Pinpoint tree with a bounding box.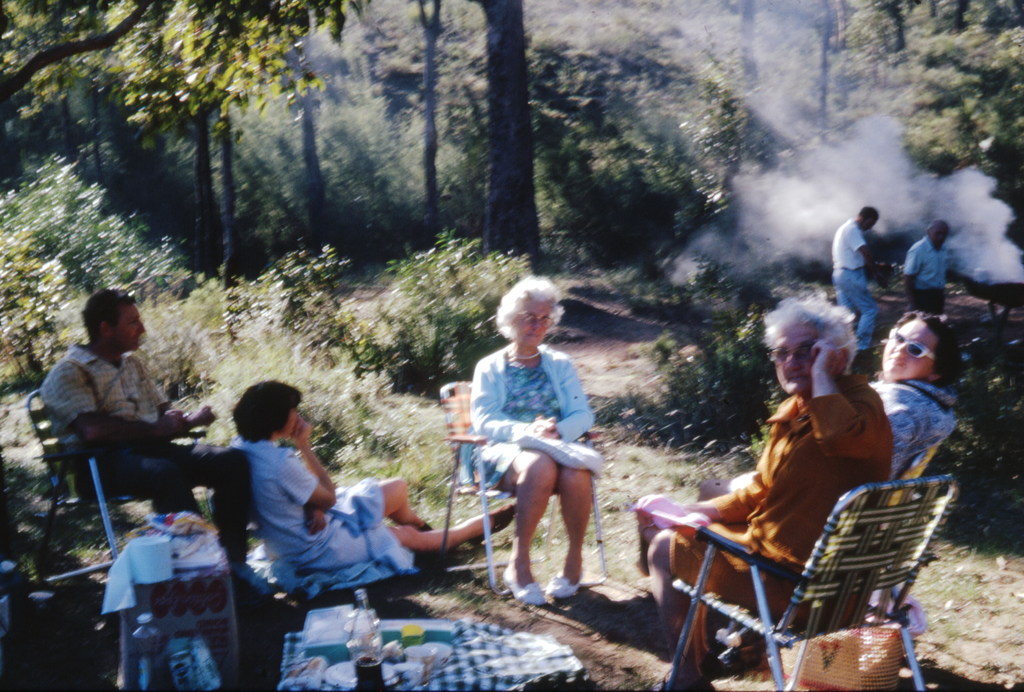
0/0/378/124.
